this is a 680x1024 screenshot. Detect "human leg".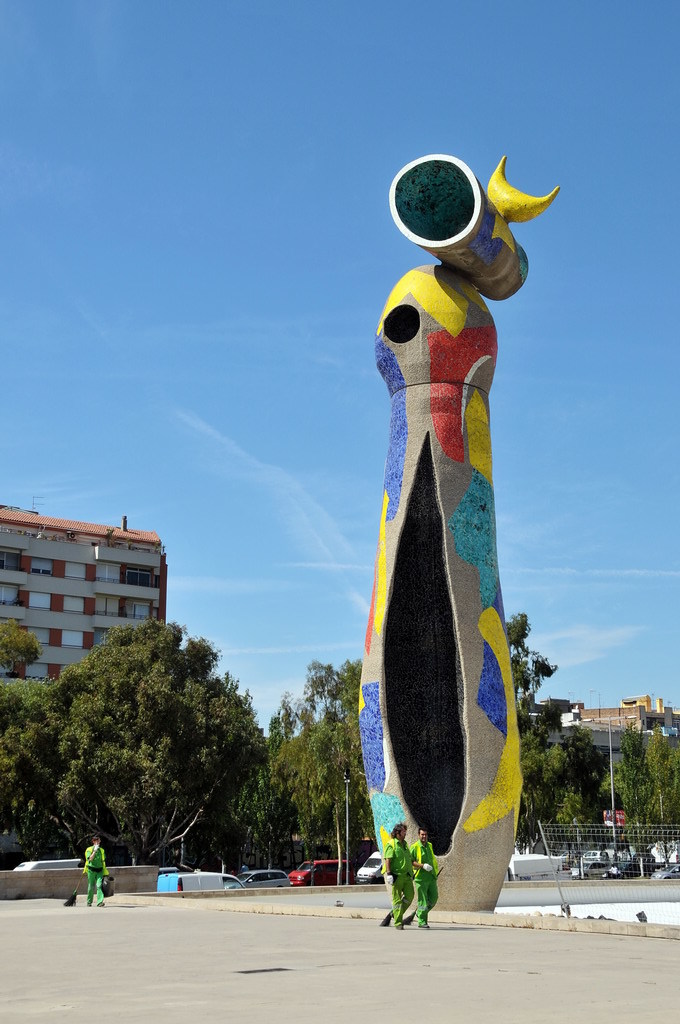
box(412, 869, 430, 924).
